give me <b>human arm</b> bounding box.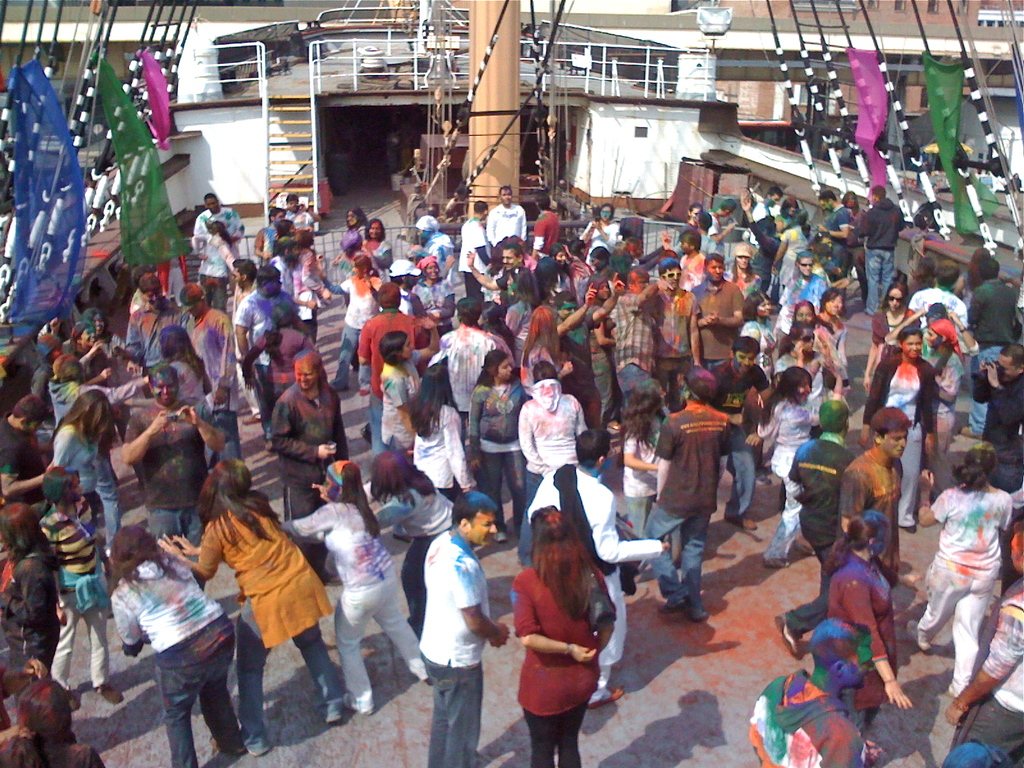
bbox=[918, 363, 942, 458].
